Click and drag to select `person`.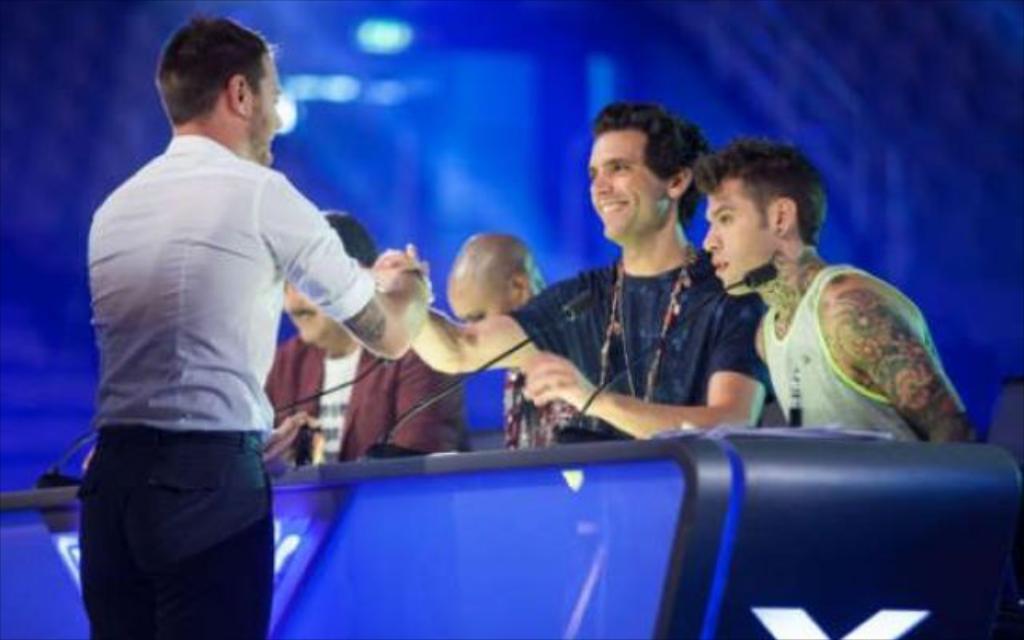
Selection: region(698, 134, 979, 440).
